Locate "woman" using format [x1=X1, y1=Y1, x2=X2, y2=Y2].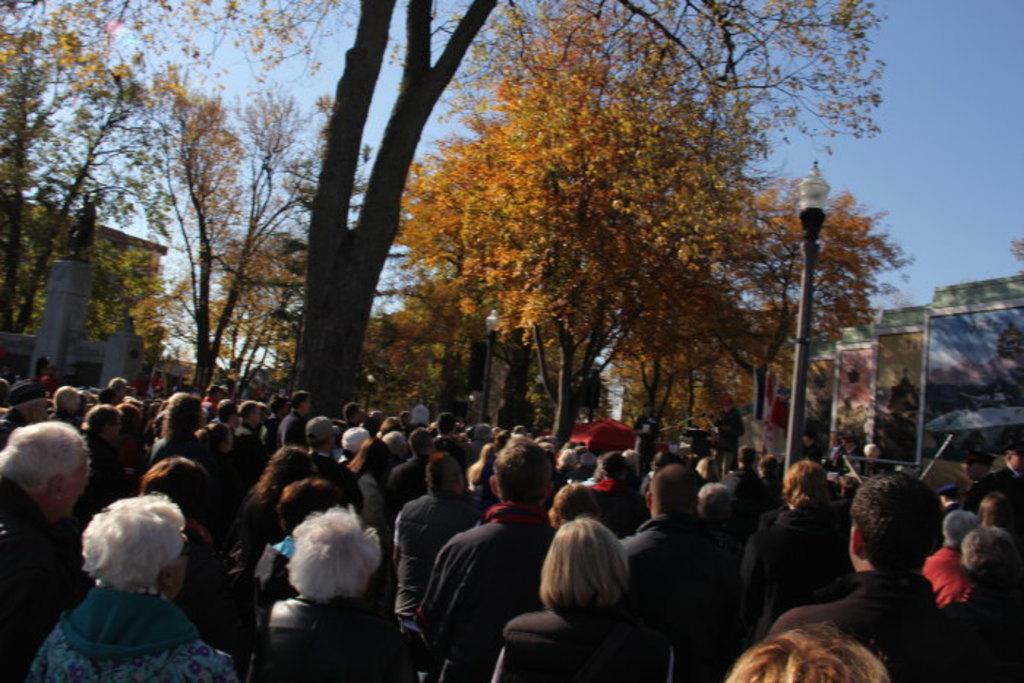
[x1=345, y1=437, x2=394, y2=537].
